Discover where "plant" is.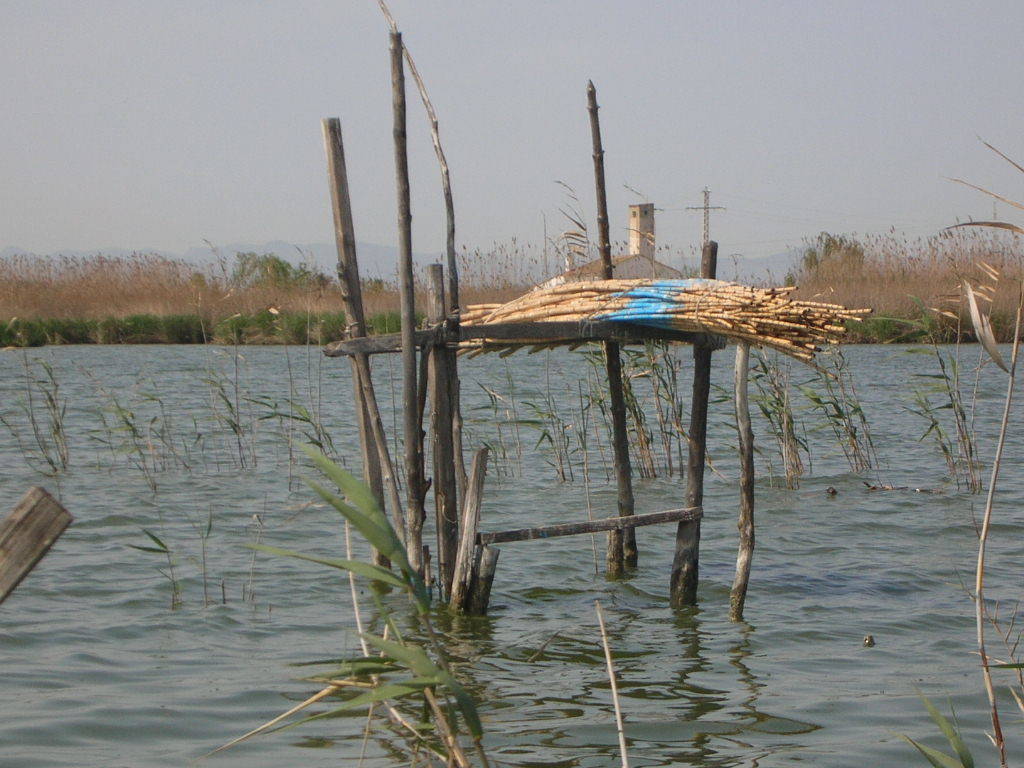
Discovered at 130,372,202,478.
